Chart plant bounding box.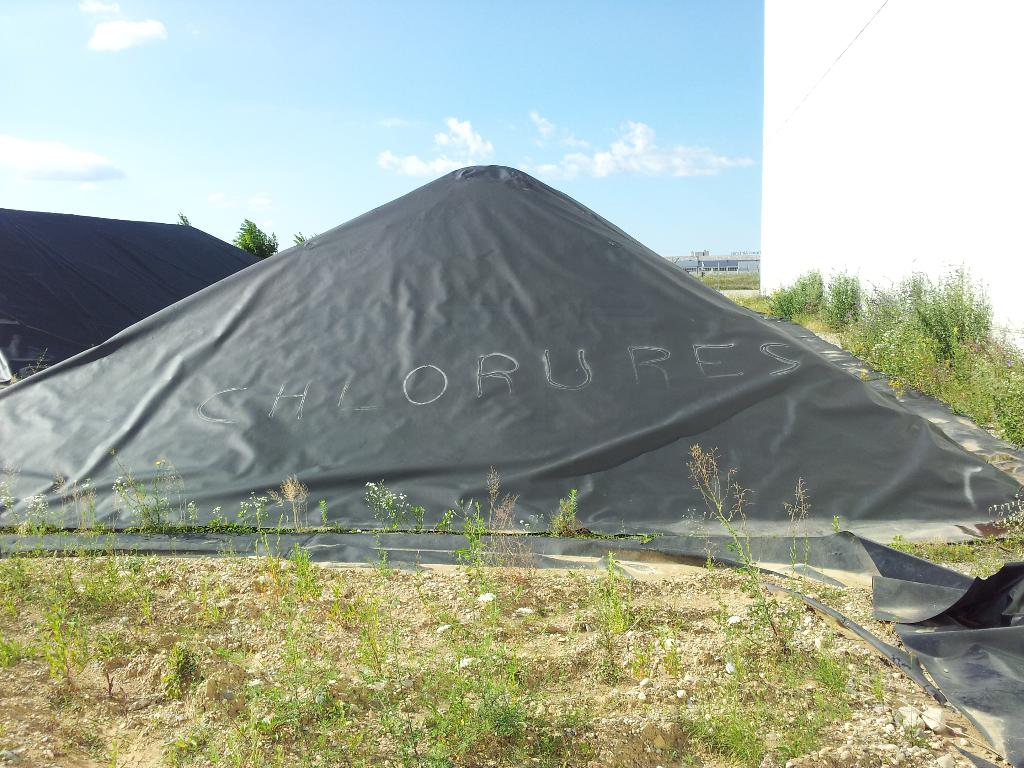
Charted: (174,212,191,228).
